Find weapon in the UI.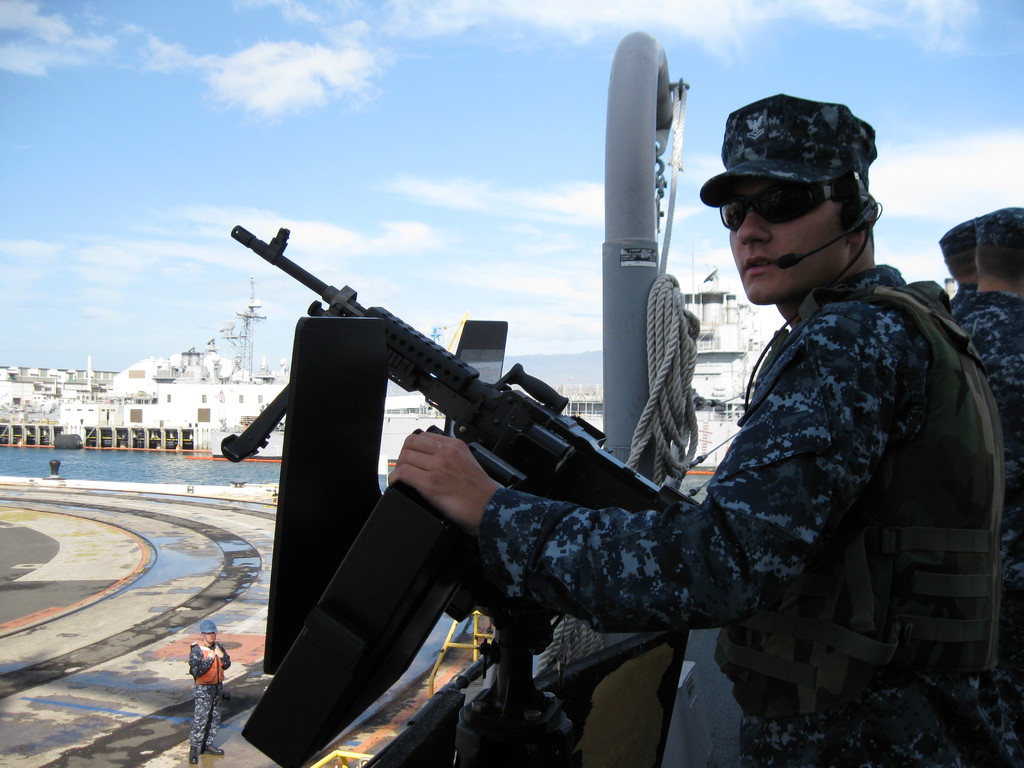
UI element at bbox=(221, 243, 683, 602).
